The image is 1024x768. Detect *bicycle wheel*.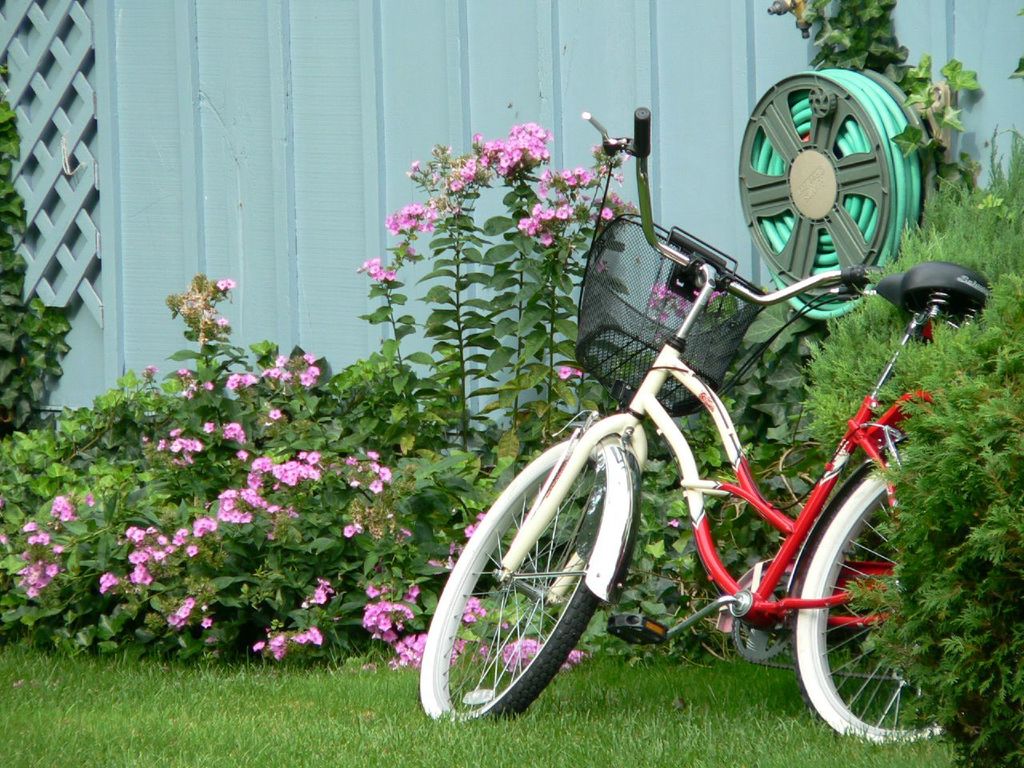
Detection: box(793, 438, 942, 744).
